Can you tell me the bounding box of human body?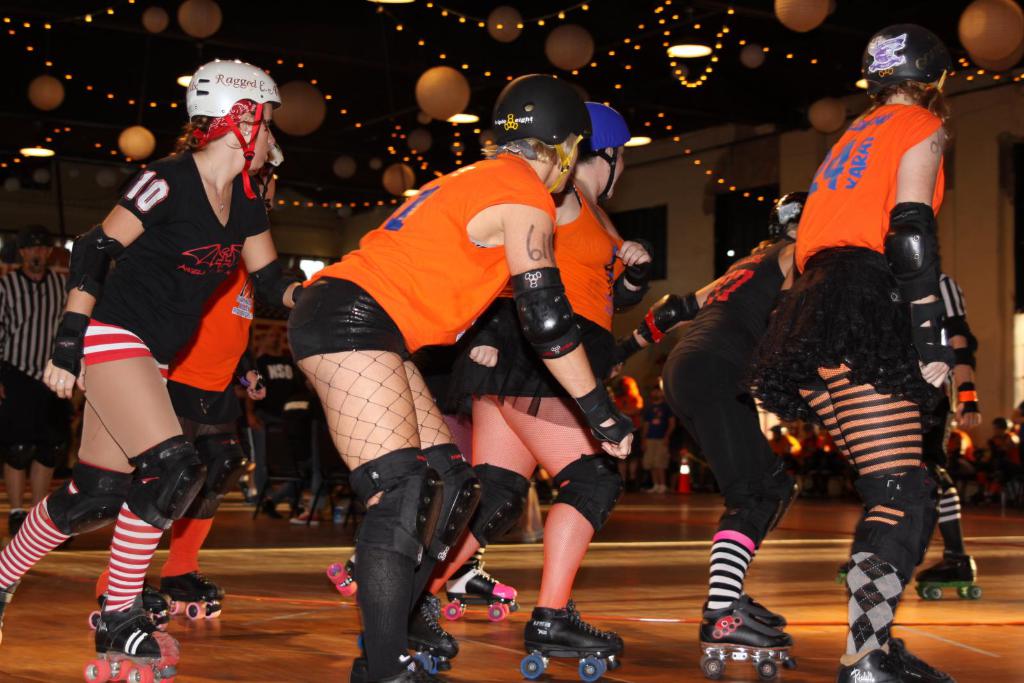
(left=793, top=83, right=956, bottom=682).
